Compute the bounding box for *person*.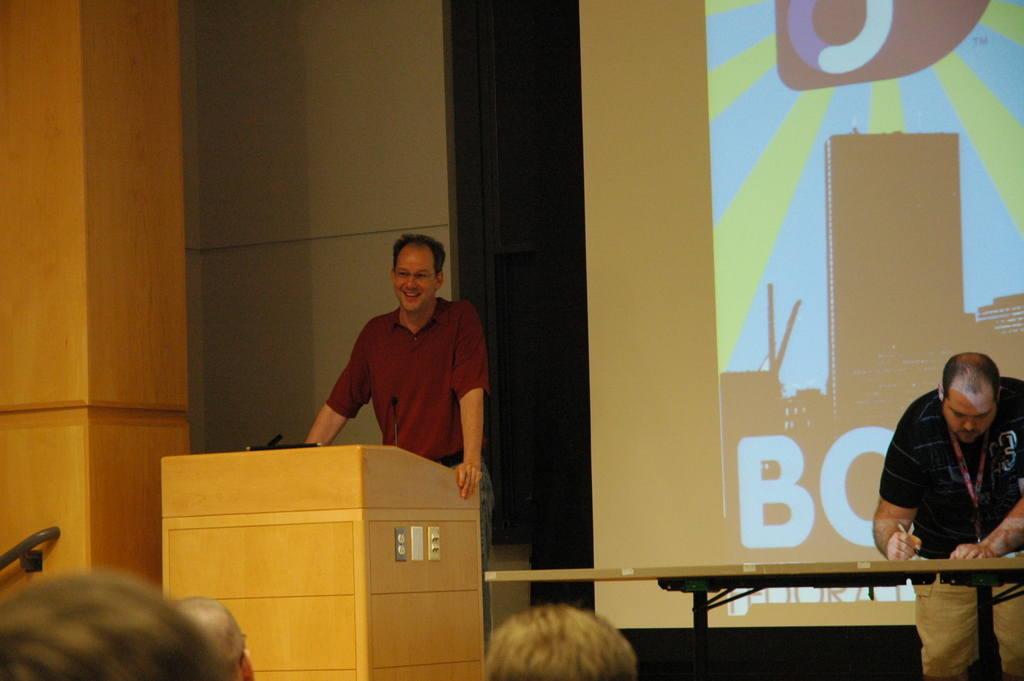
select_region(302, 235, 497, 519).
